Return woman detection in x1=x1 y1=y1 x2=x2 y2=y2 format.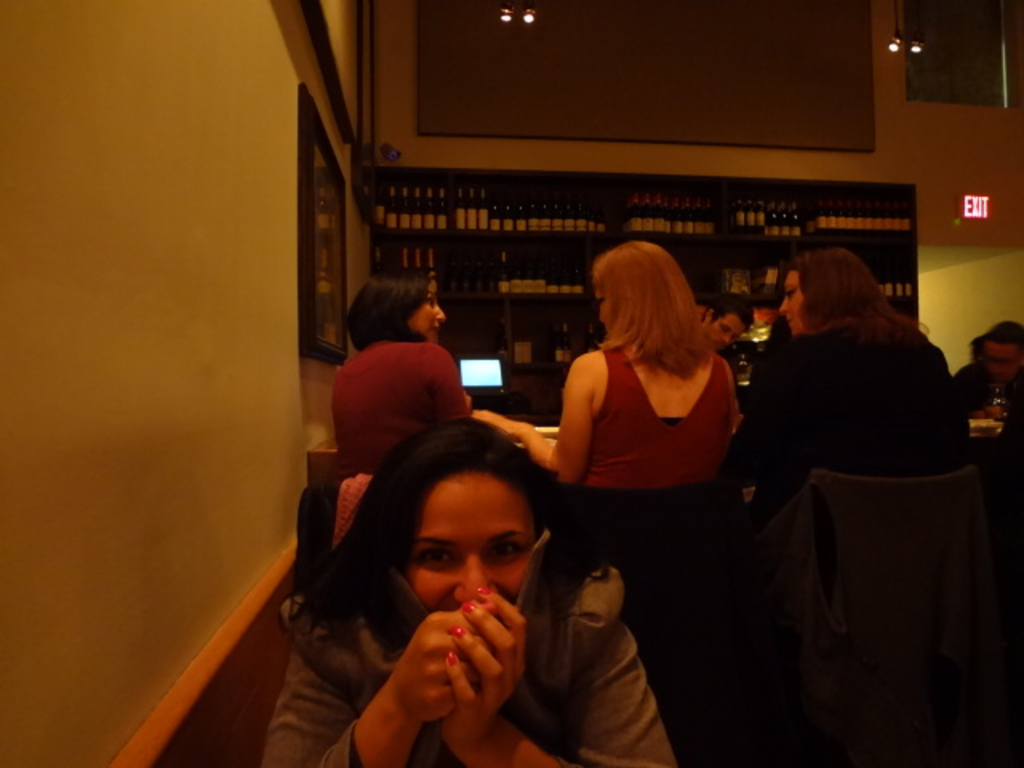
x1=730 y1=248 x2=981 y2=488.
